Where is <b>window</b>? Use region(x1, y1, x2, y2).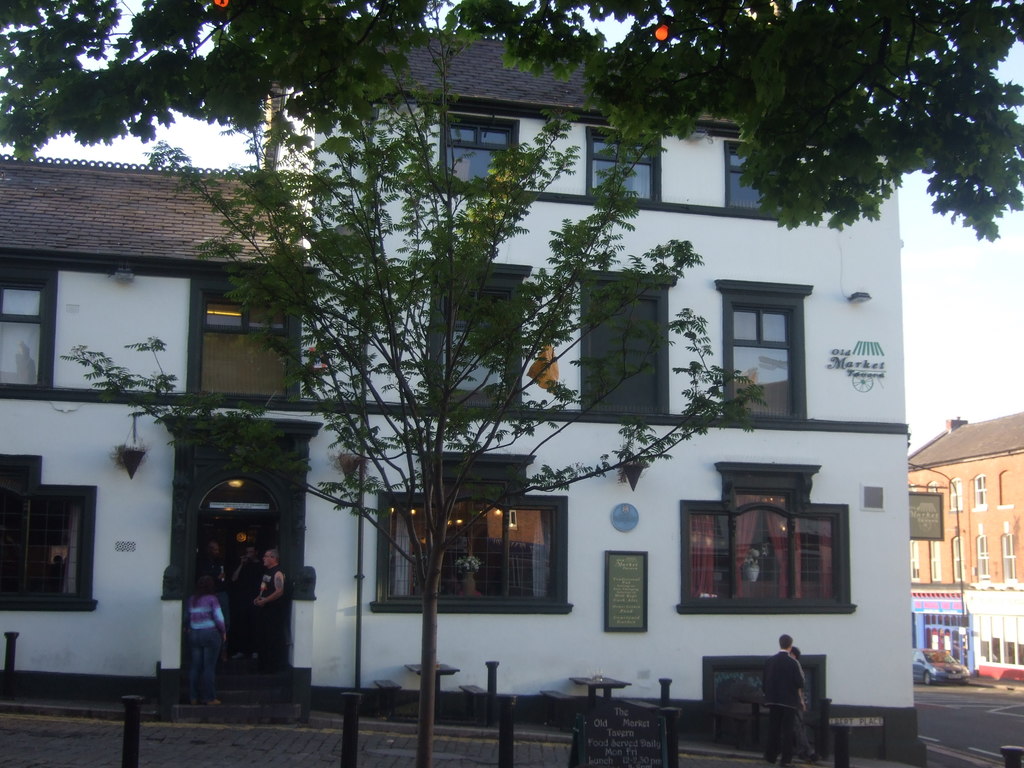
region(929, 538, 944, 581).
